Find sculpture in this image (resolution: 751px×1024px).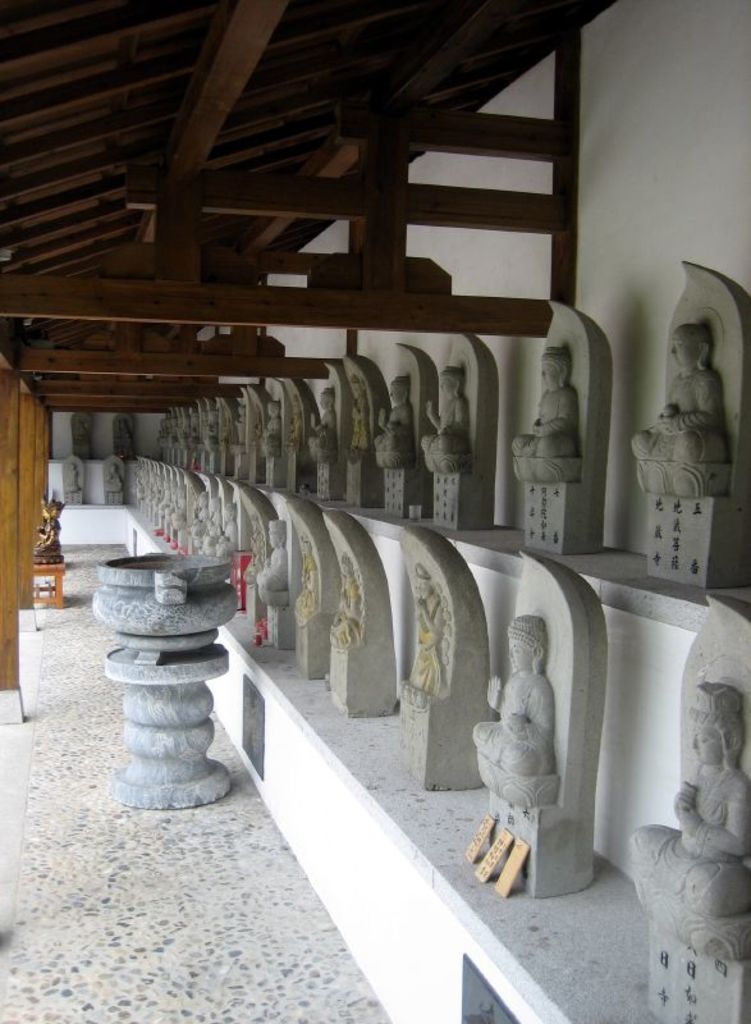
region(510, 349, 592, 486).
